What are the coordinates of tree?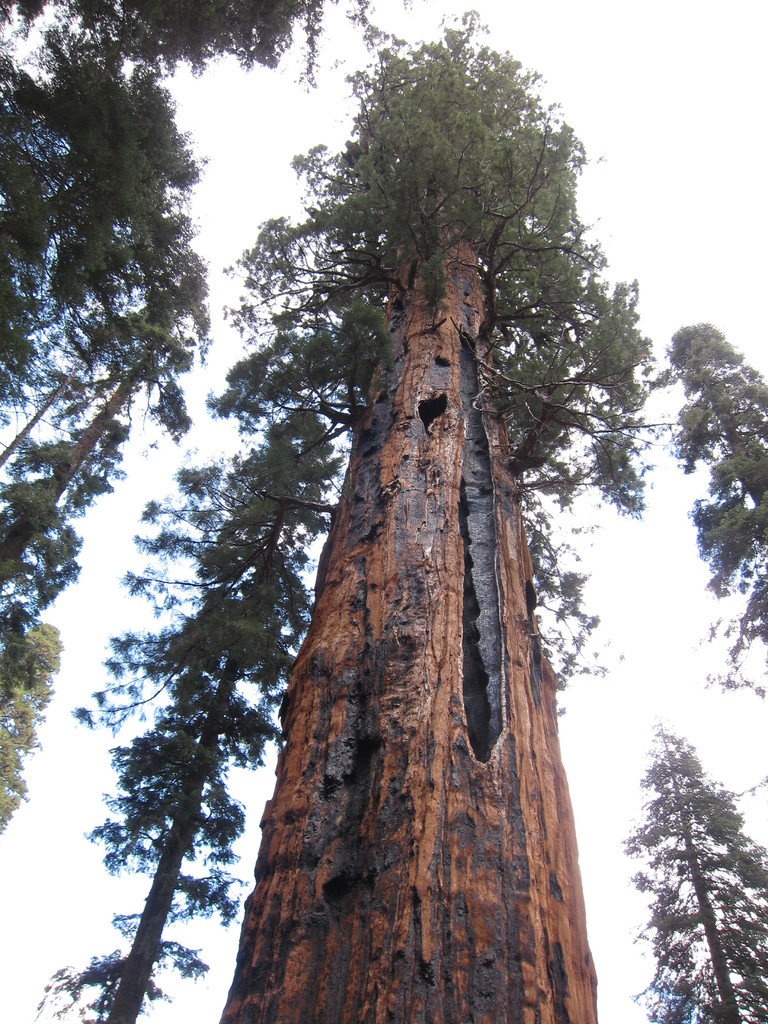
bbox(0, 0, 343, 106).
